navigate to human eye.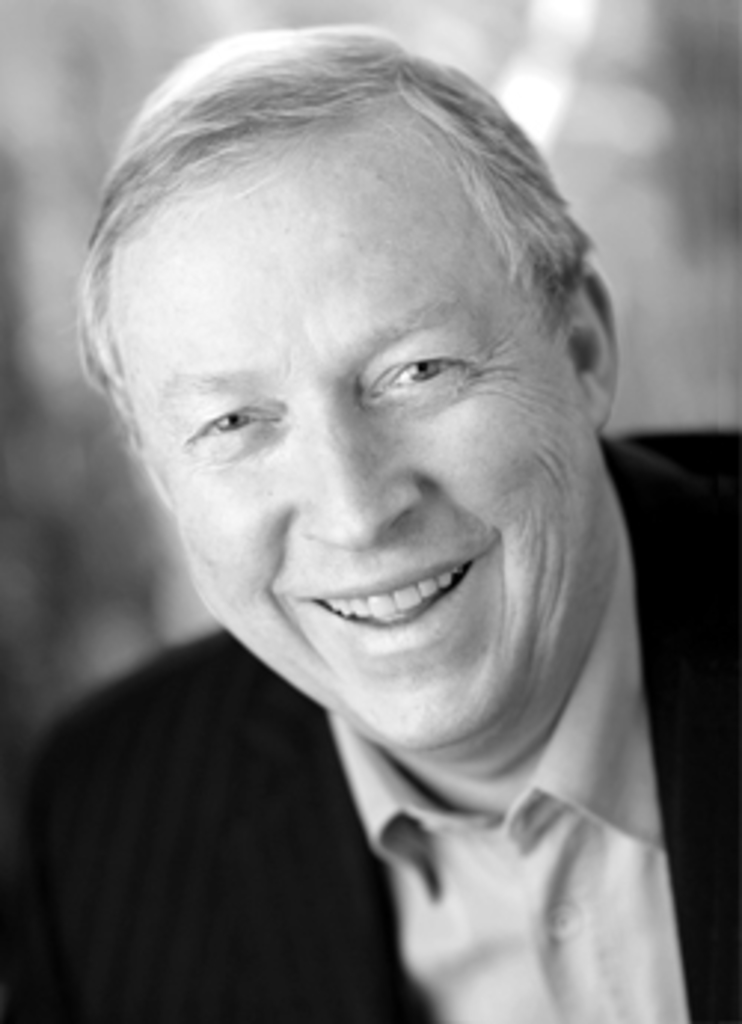
Navigation target: {"left": 175, "top": 389, "right": 291, "bottom": 466}.
